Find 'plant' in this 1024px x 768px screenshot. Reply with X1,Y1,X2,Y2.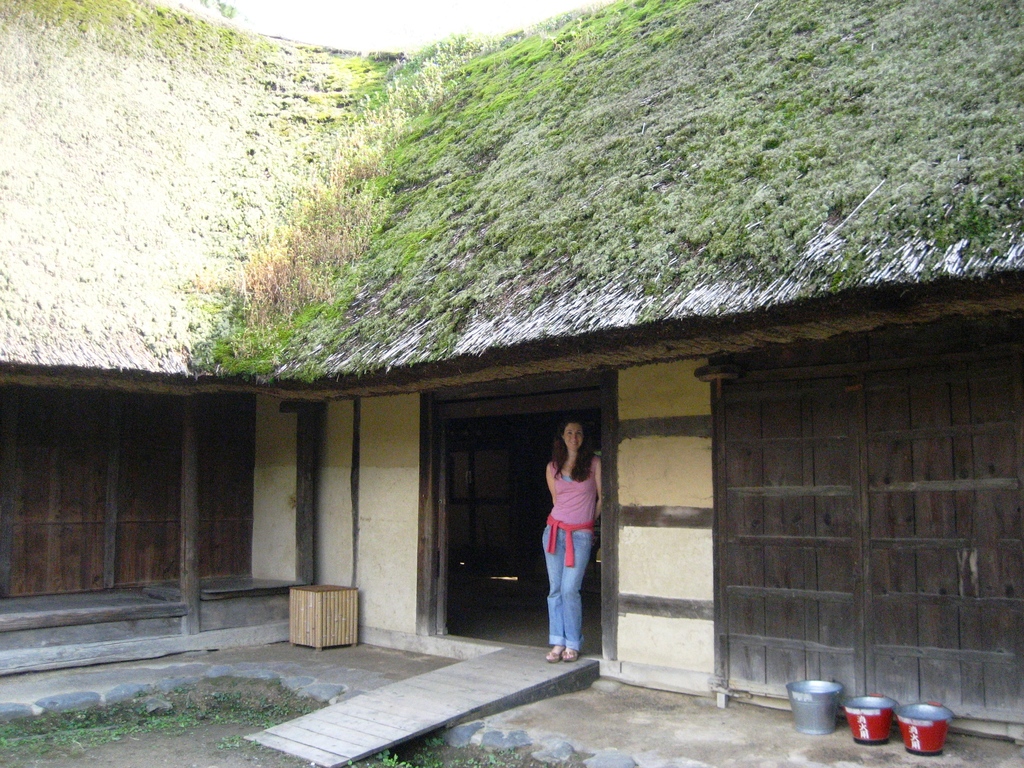
463,755,484,767.
